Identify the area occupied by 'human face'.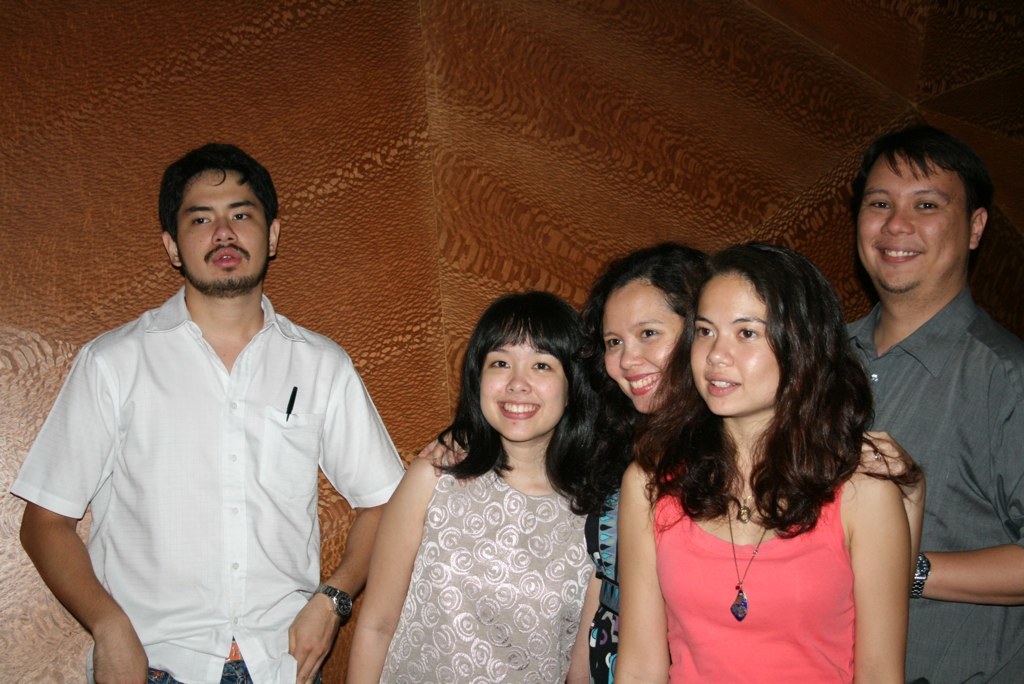
Area: BBox(480, 334, 571, 439).
